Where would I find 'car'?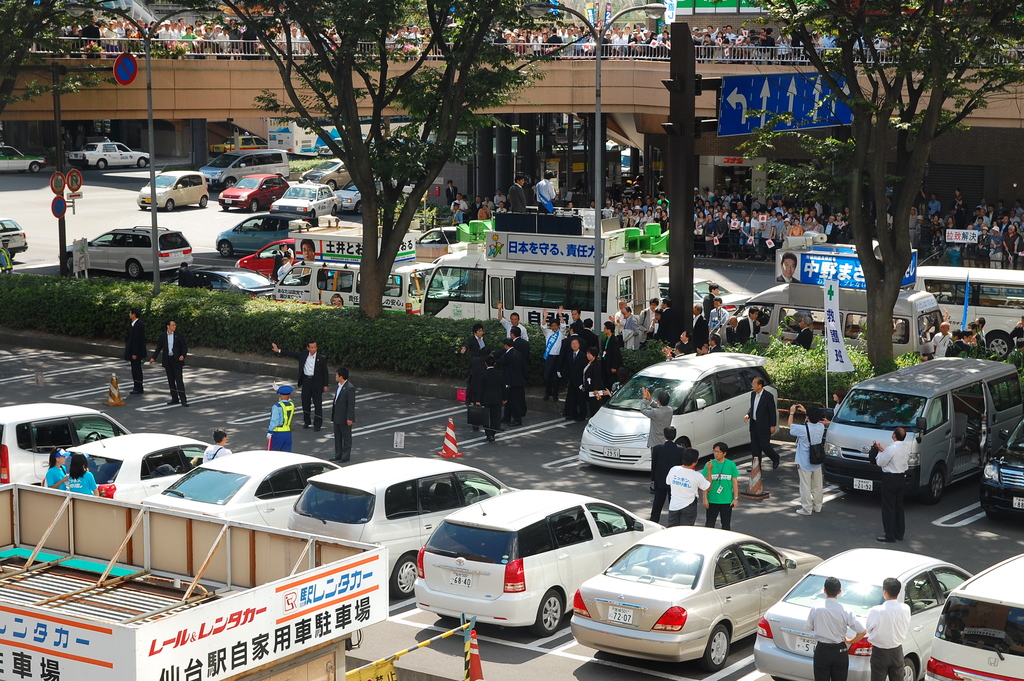
At BBox(276, 186, 346, 220).
